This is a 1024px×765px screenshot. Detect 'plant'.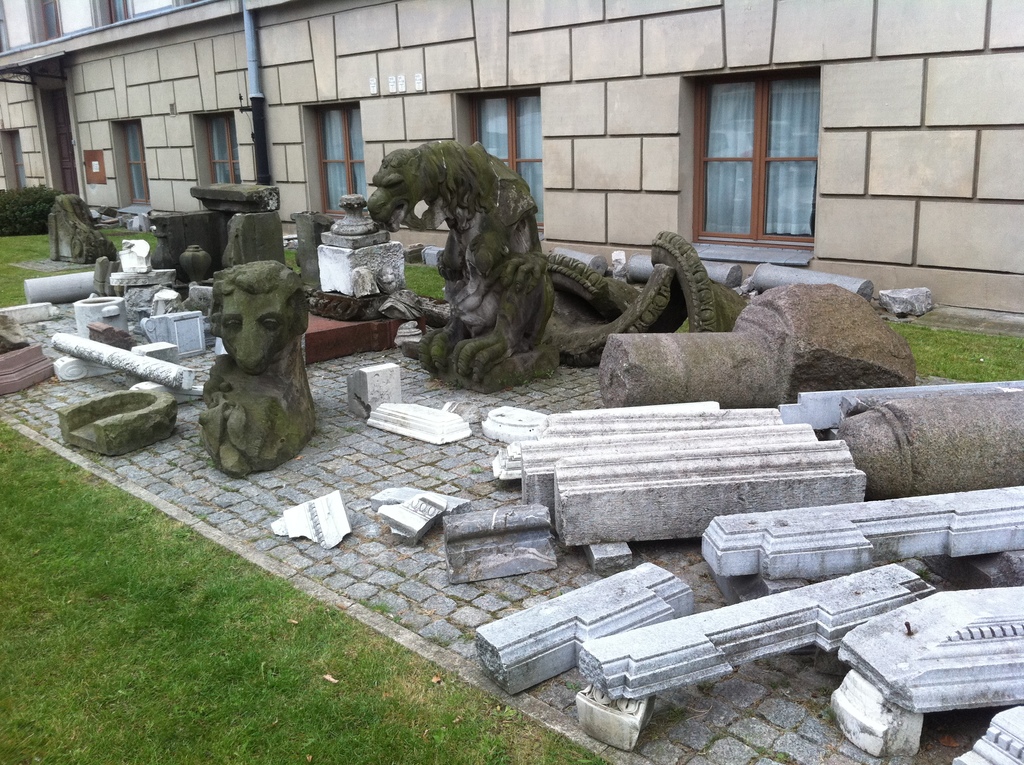
Rect(703, 731, 723, 748).
